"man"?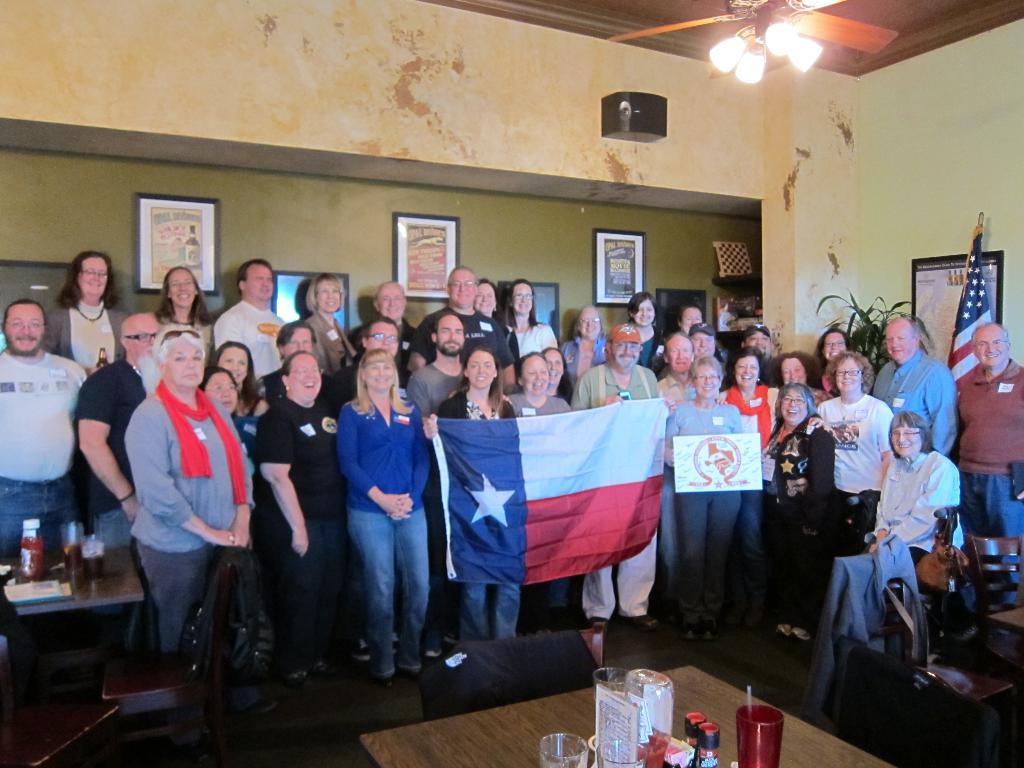
x1=412, y1=270, x2=519, y2=388
